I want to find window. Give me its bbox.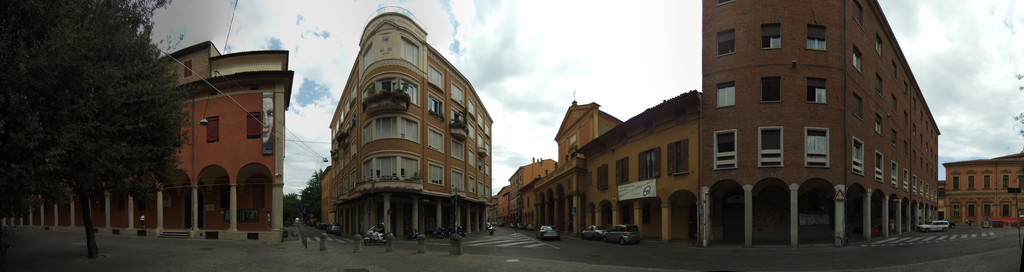
select_region(616, 158, 627, 184).
